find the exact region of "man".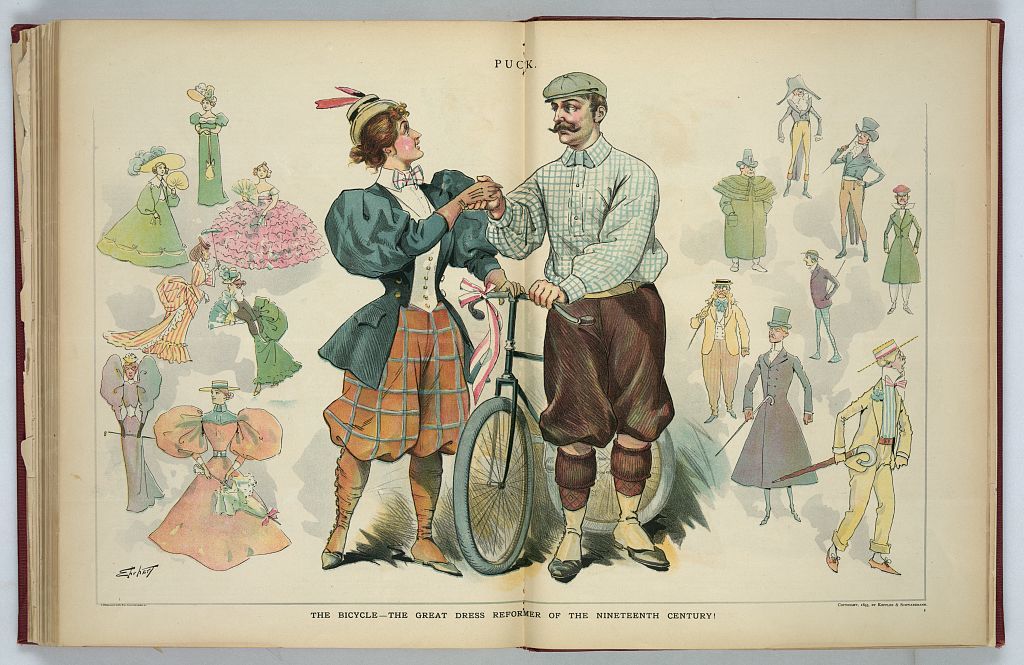
Exact region: crop(709, 144, 782, 273).
